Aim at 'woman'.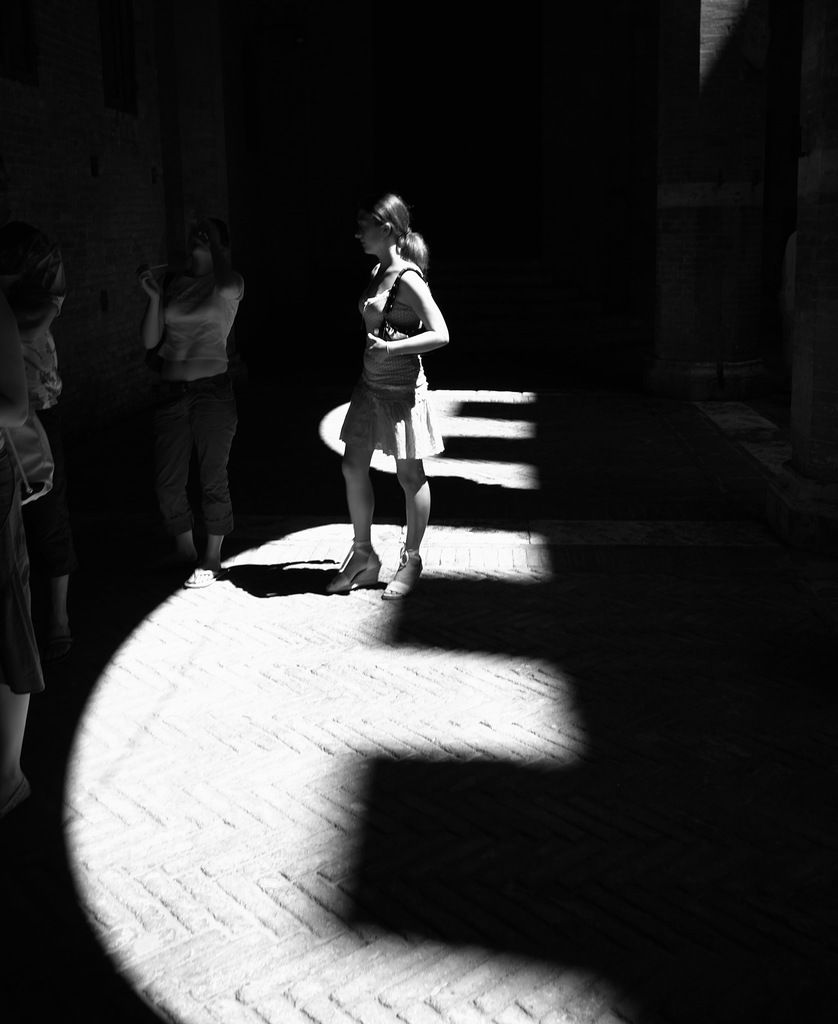
Aimed at pyautogui.locateOnScreen(134, 220, 251, 595).
